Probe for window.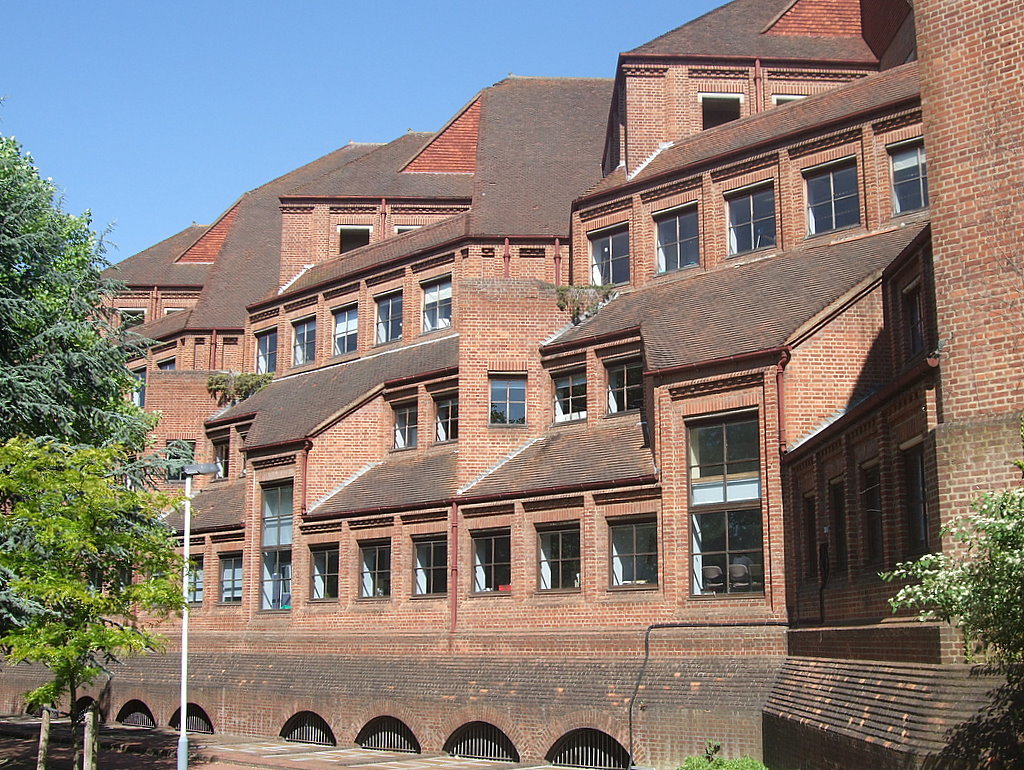
Probe result: [645, 197, 711, 282].
